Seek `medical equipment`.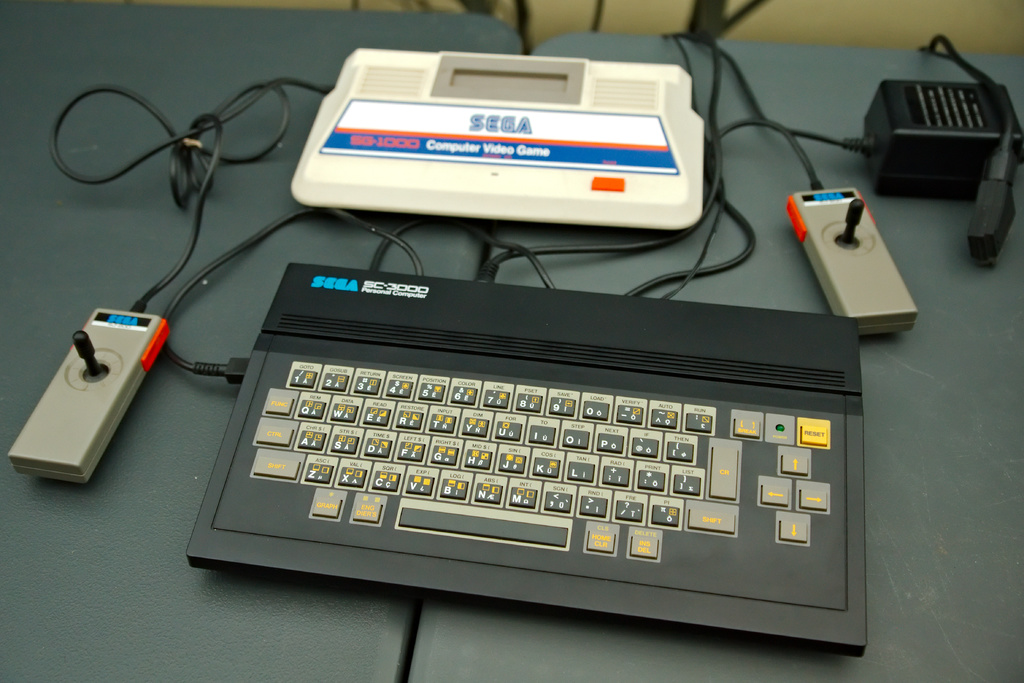
region(287, 48, 721, 273).
